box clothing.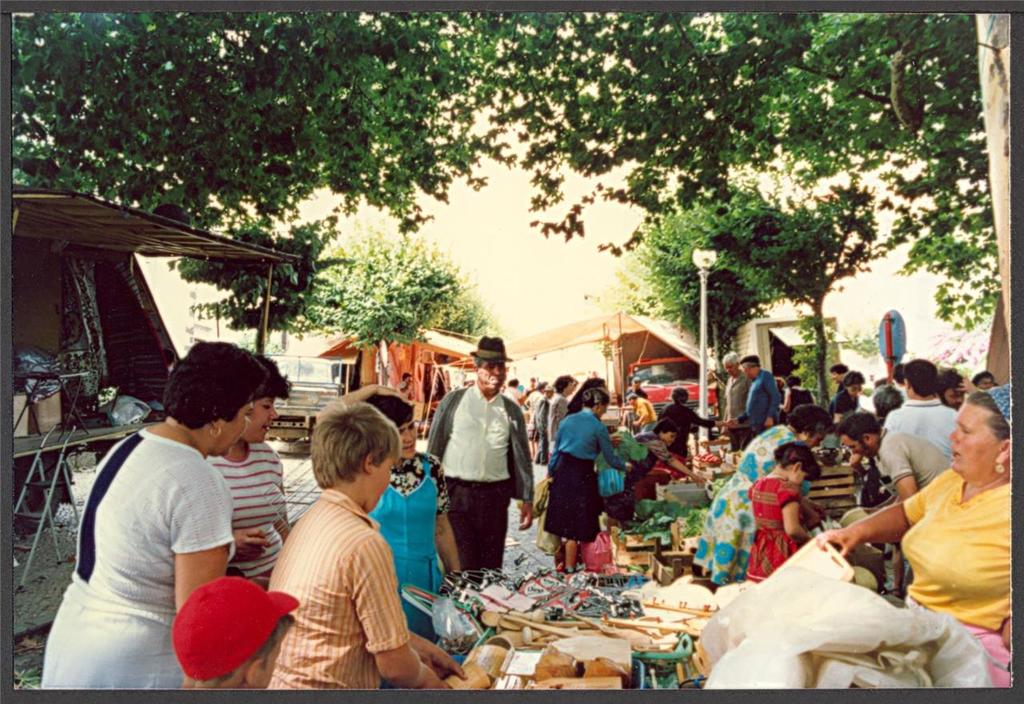
(874,429,947,498).
